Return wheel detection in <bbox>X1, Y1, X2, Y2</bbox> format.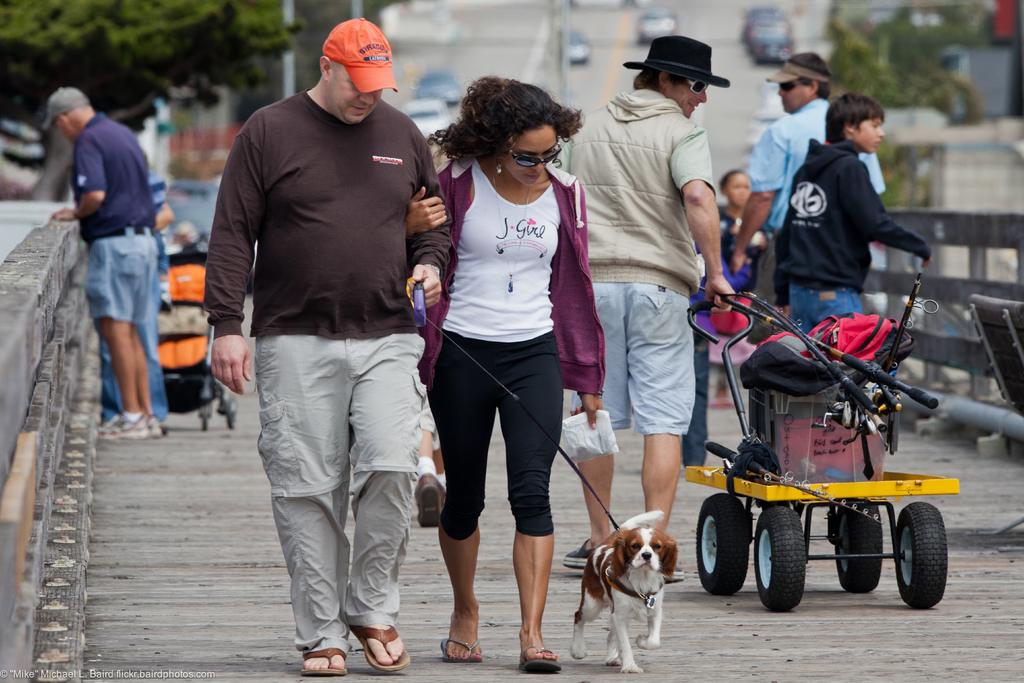
<bbox>199, 404, 211, 431</bbox>.
